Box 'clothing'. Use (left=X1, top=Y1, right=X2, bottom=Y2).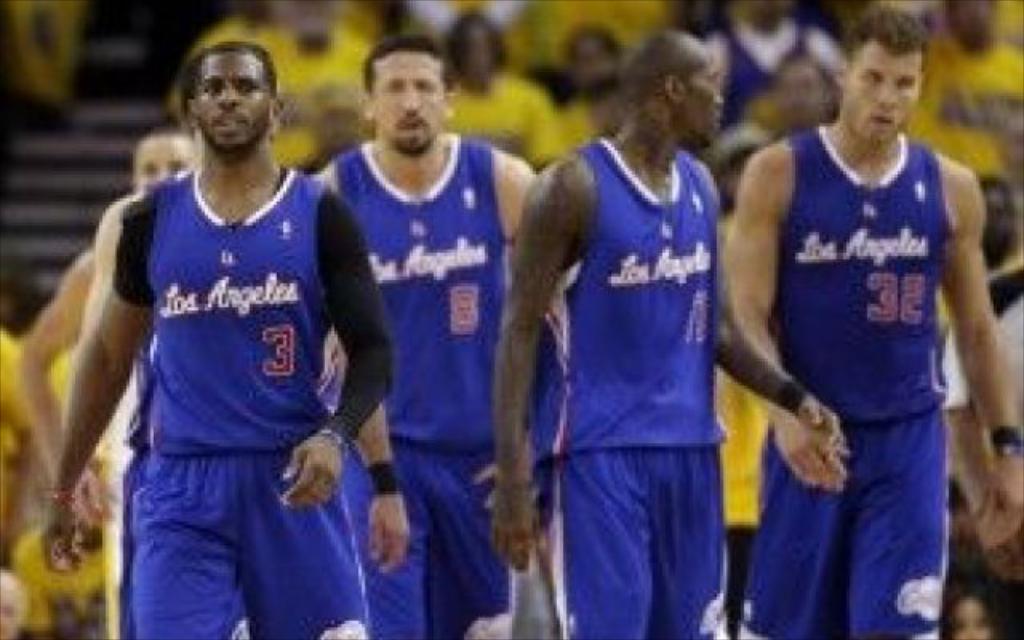
(left=112, top=163, right=392, bottom=638).
